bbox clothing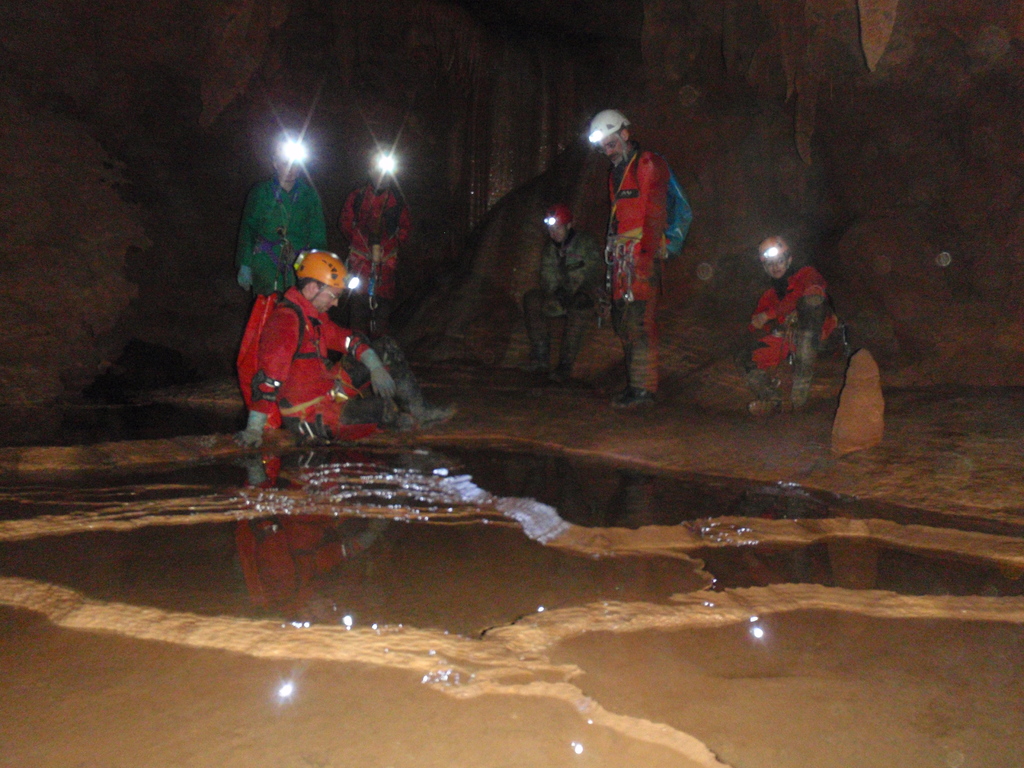
l=239, t=175, r=330, b=303
